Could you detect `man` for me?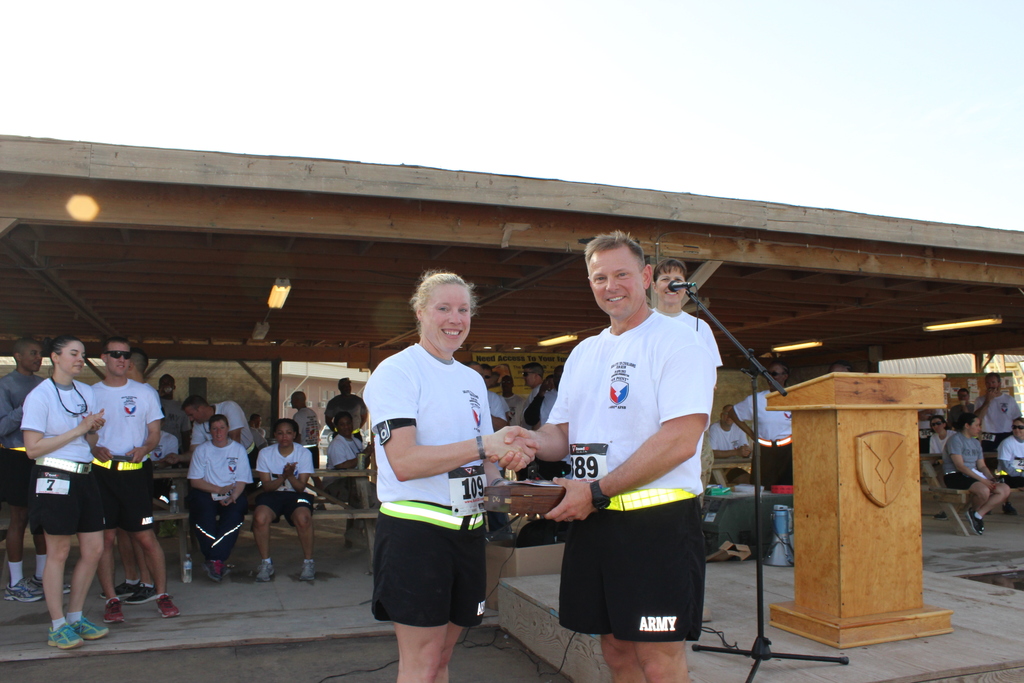
Detection result: 324/375/369/438.
